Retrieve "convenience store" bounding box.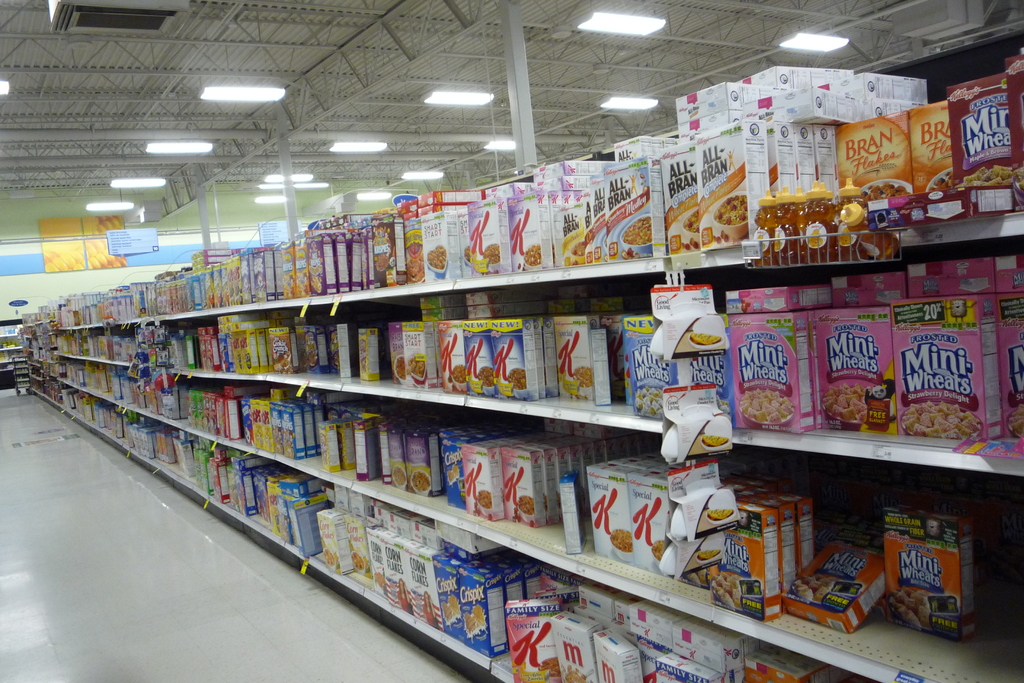
Bounding box: {"left": 39, "top": 57, "right": 991, "bottom": 673}.
